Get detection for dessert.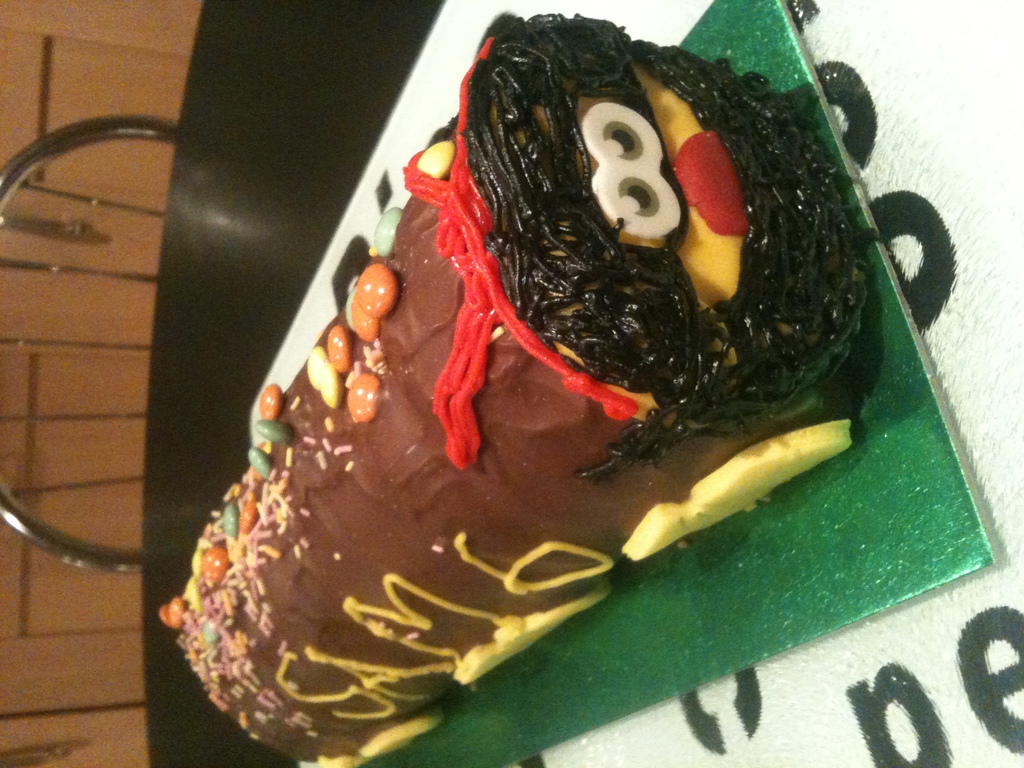
Detection: [x1=167, y1=35, x2=936, y2=713].
